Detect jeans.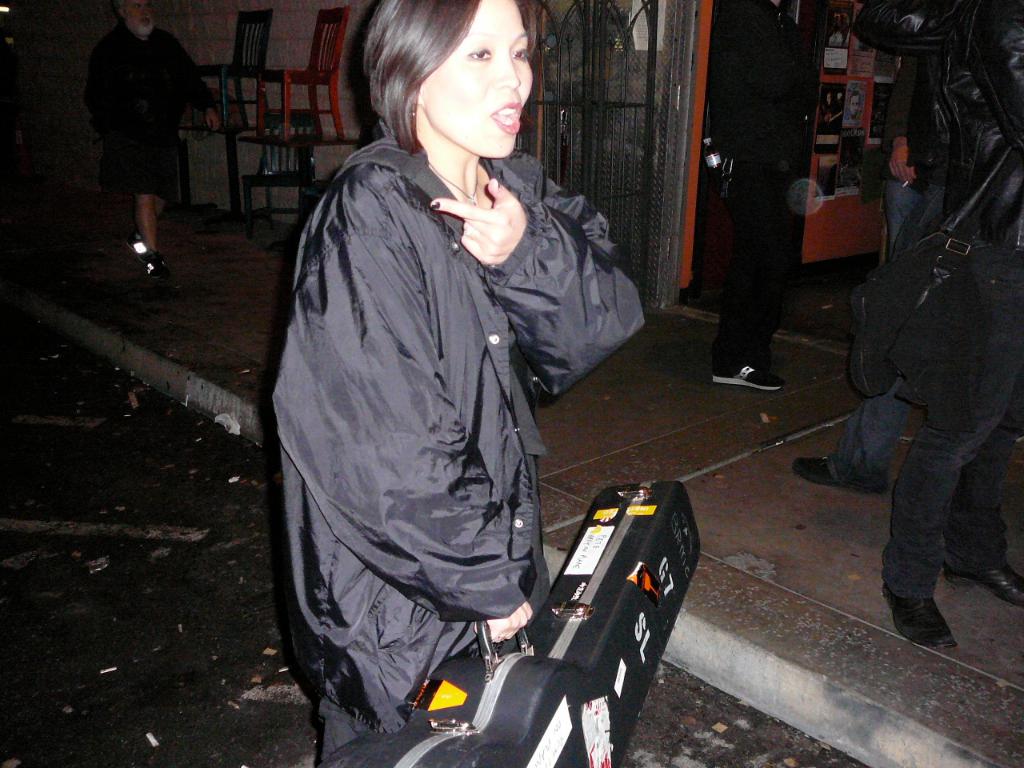
Detected at 882 230 1023 602.
